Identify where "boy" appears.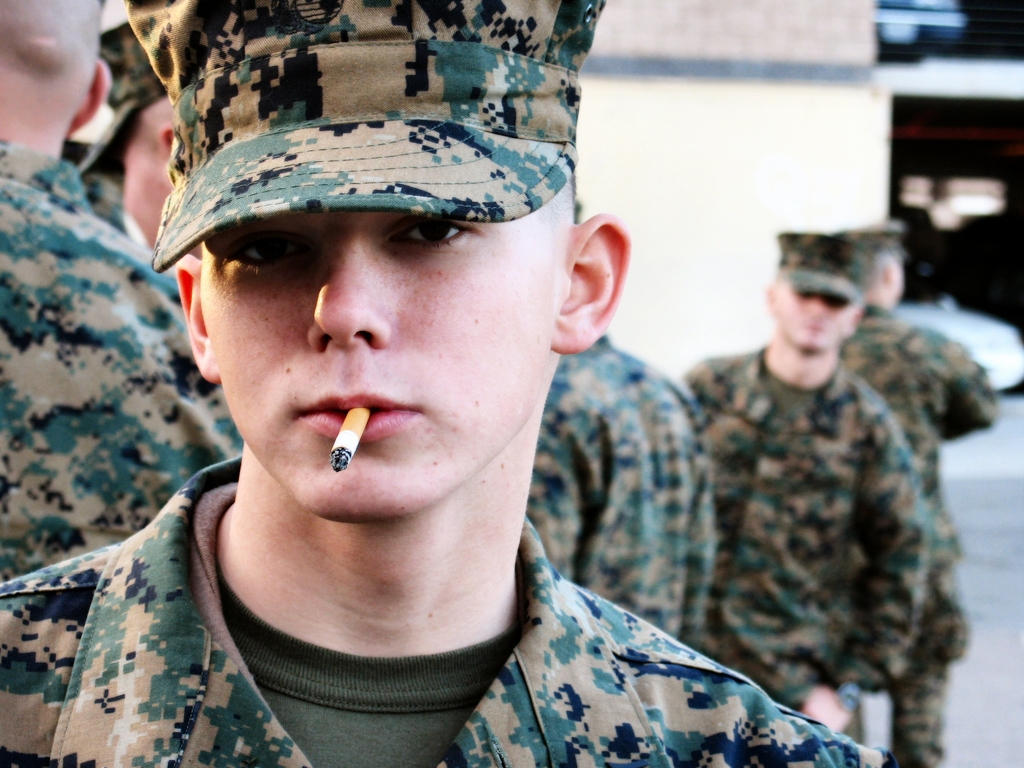
Appears at <box>0,0,896,767</box>.
